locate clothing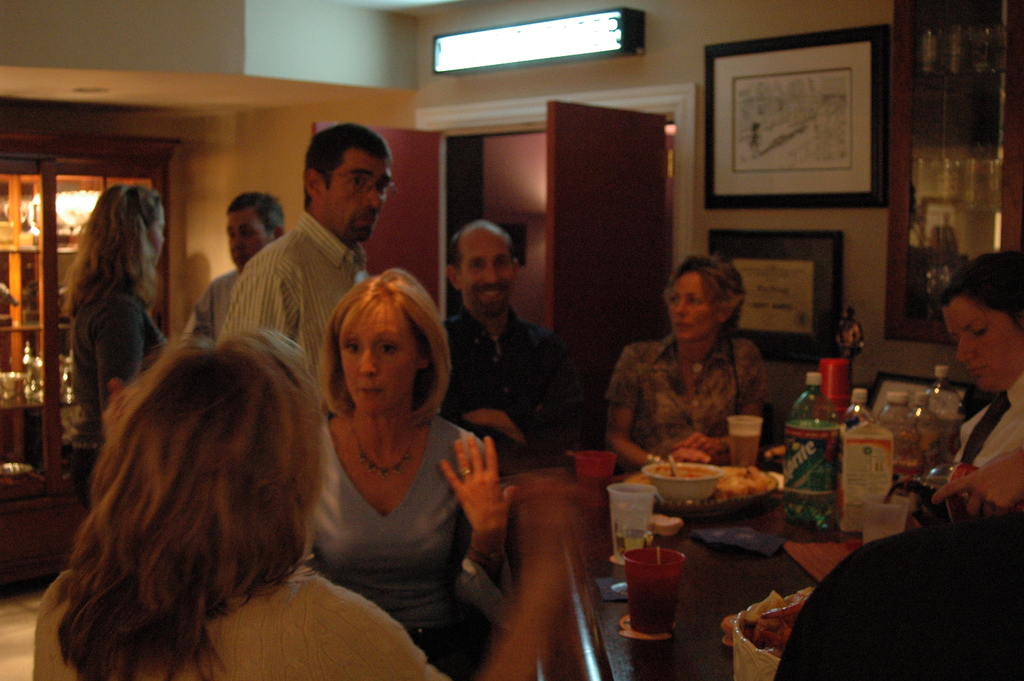
pyautogui.locateOnScreen(608, 294, 788, 464)
